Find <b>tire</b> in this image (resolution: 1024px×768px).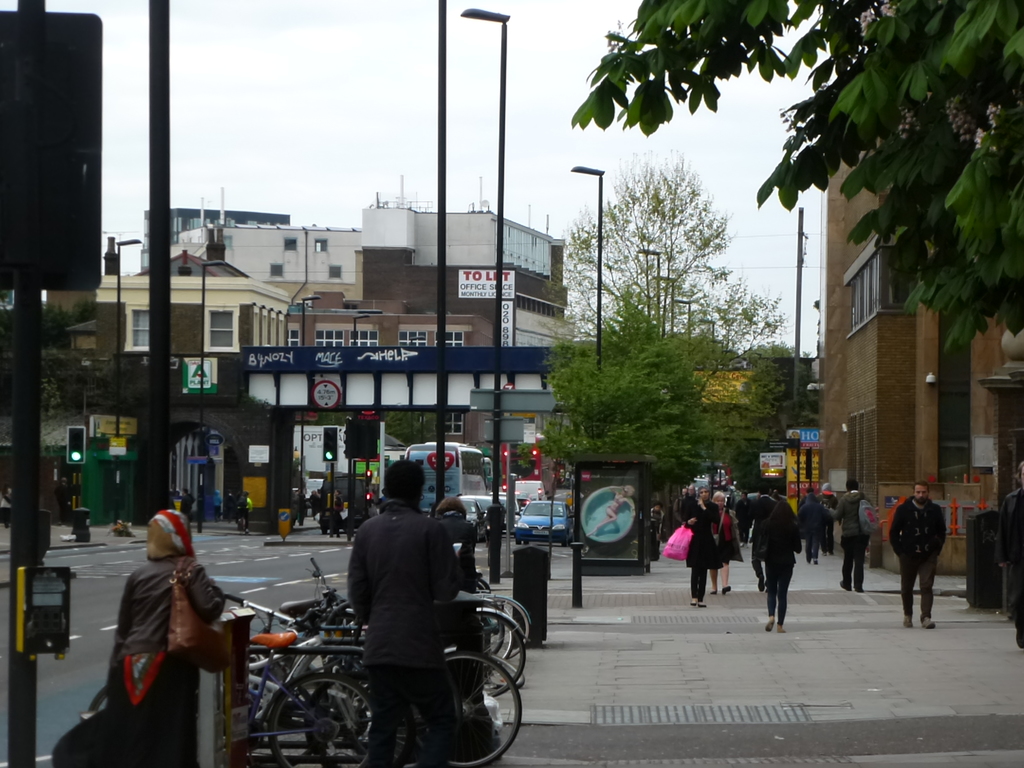
484 611 524 696.
